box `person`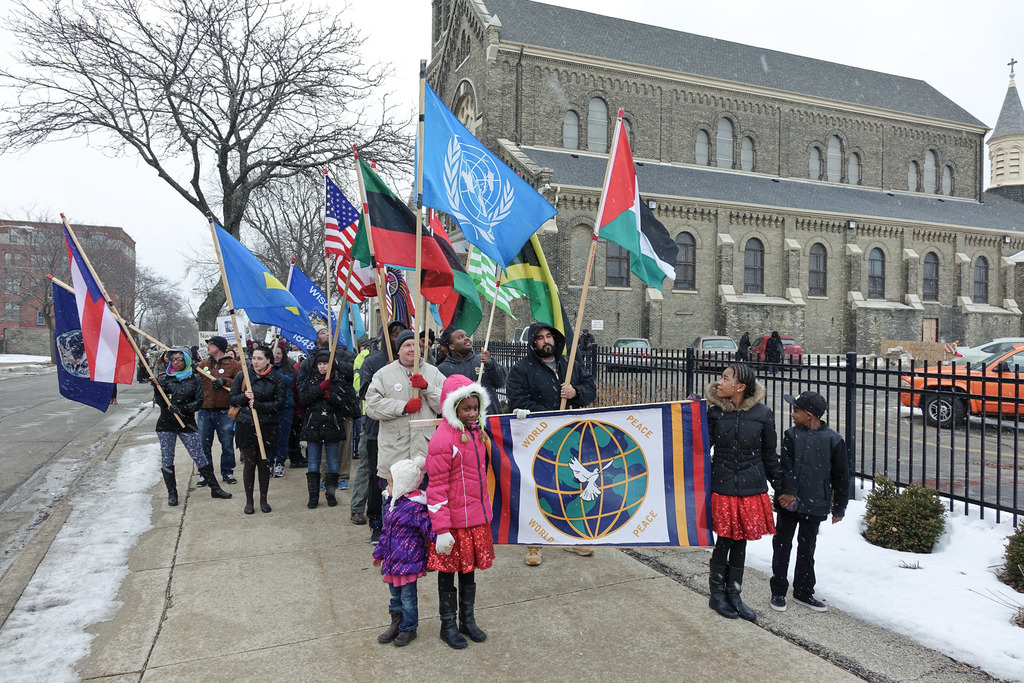
[left=188, top=331, right=251, bottom=490]
